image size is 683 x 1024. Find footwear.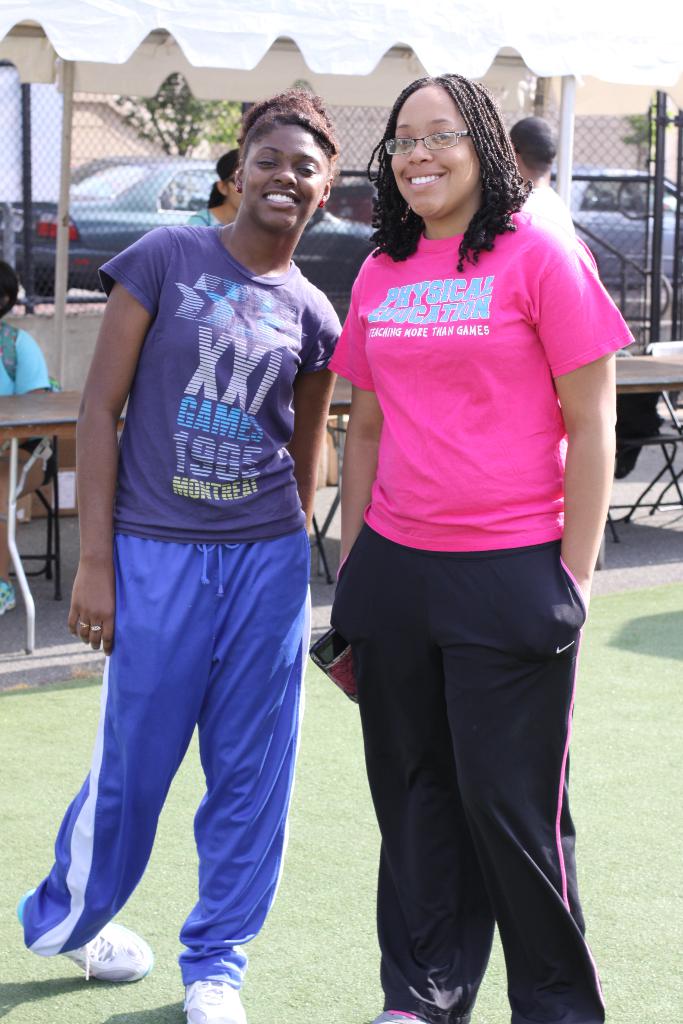
(x1=184, y1=972, x2=251, y2=1023).
